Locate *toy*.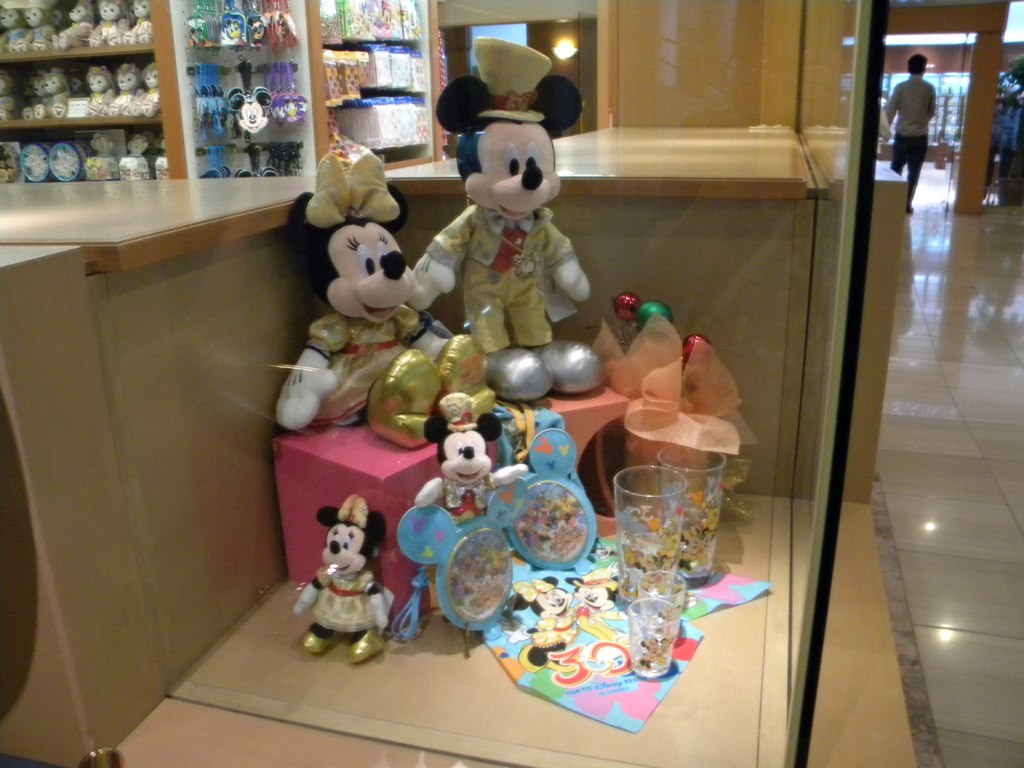
Bounding box: Rect(78, 63, 110, 117).
